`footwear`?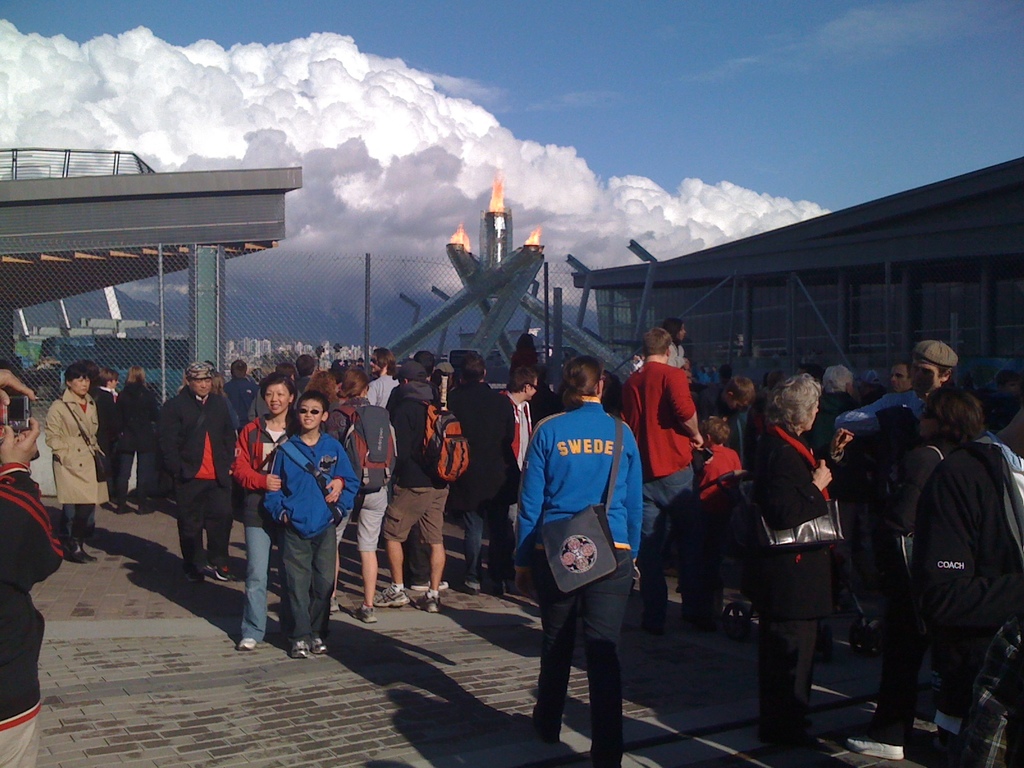
[x1=179, y1=563, x2=209, y2=590]
